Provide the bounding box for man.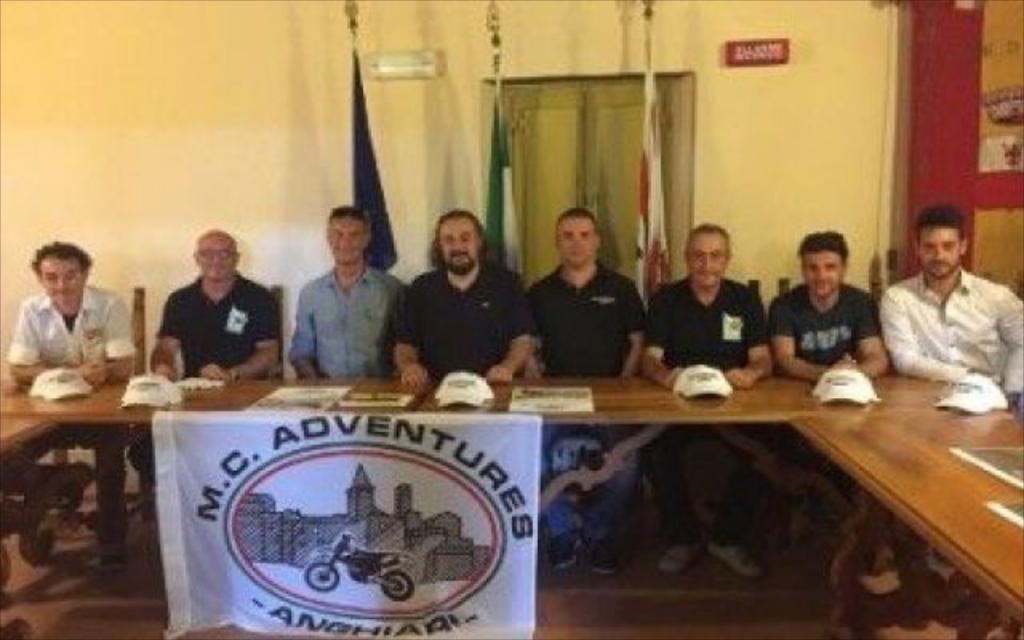
rect(5, 240, 136, 379).
